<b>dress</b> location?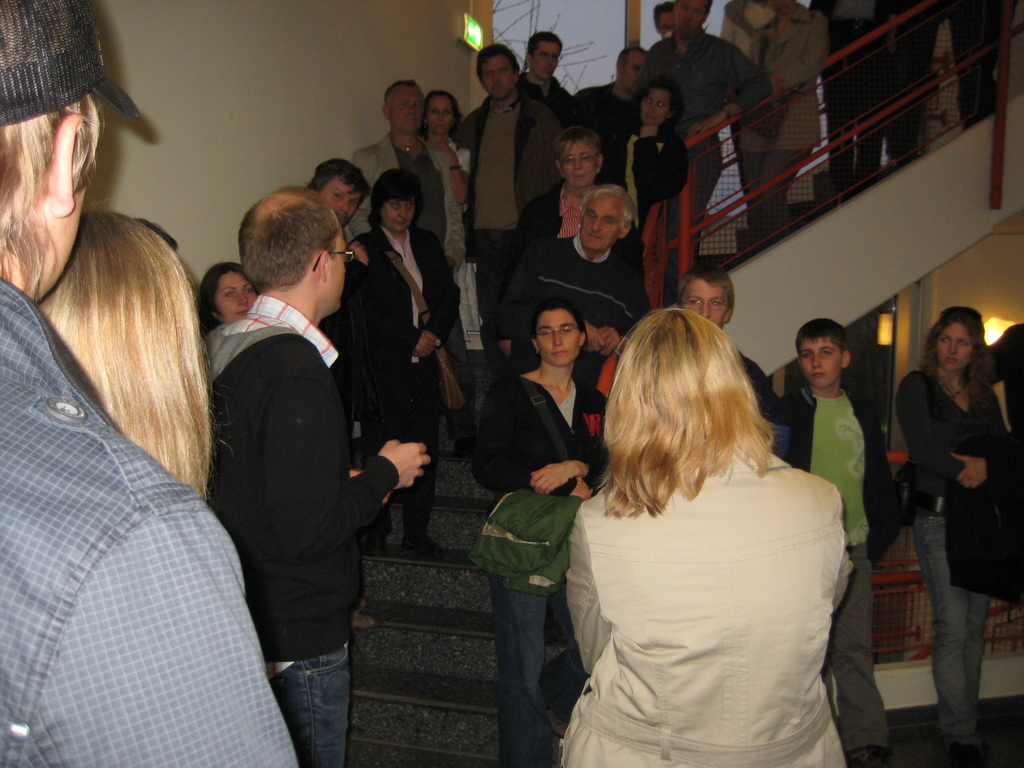
{"left": 564, "top": 445, "right": 844, "bottom": 767}
